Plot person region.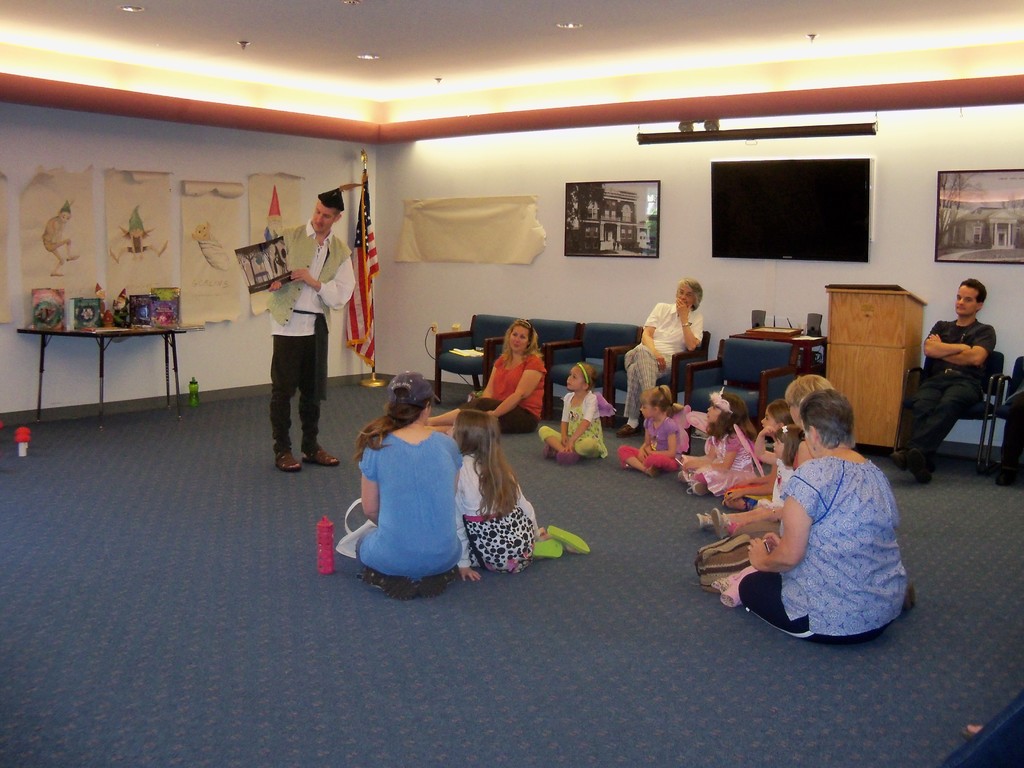
Plotted at [539,362,608,465].
